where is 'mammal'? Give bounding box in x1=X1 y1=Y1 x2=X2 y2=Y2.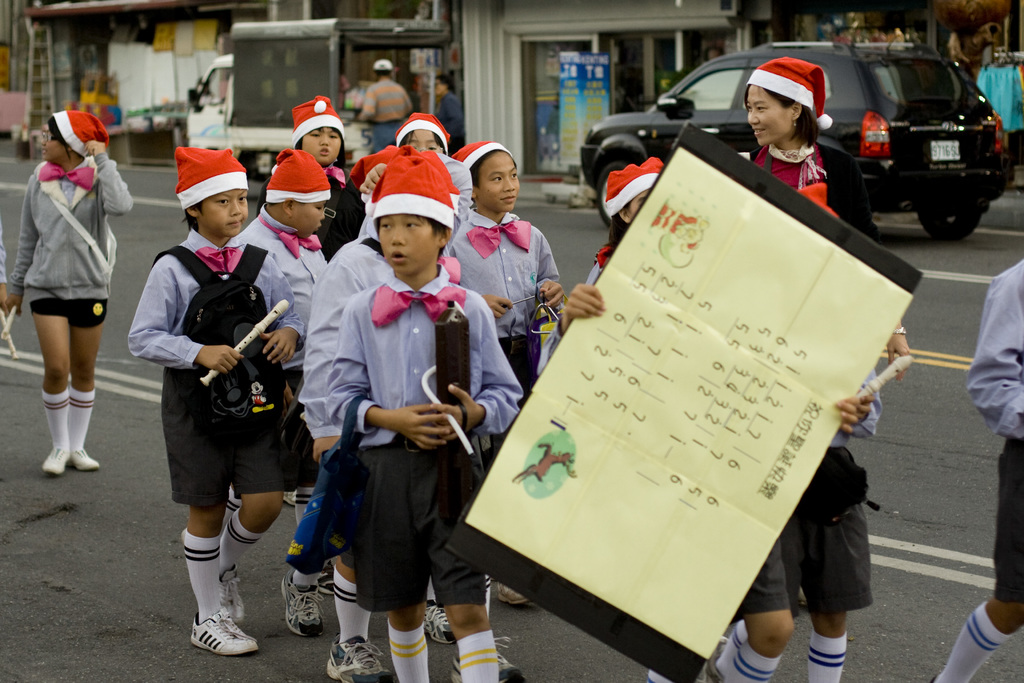
x1=533 y1=151 x2=877 y2=682.
